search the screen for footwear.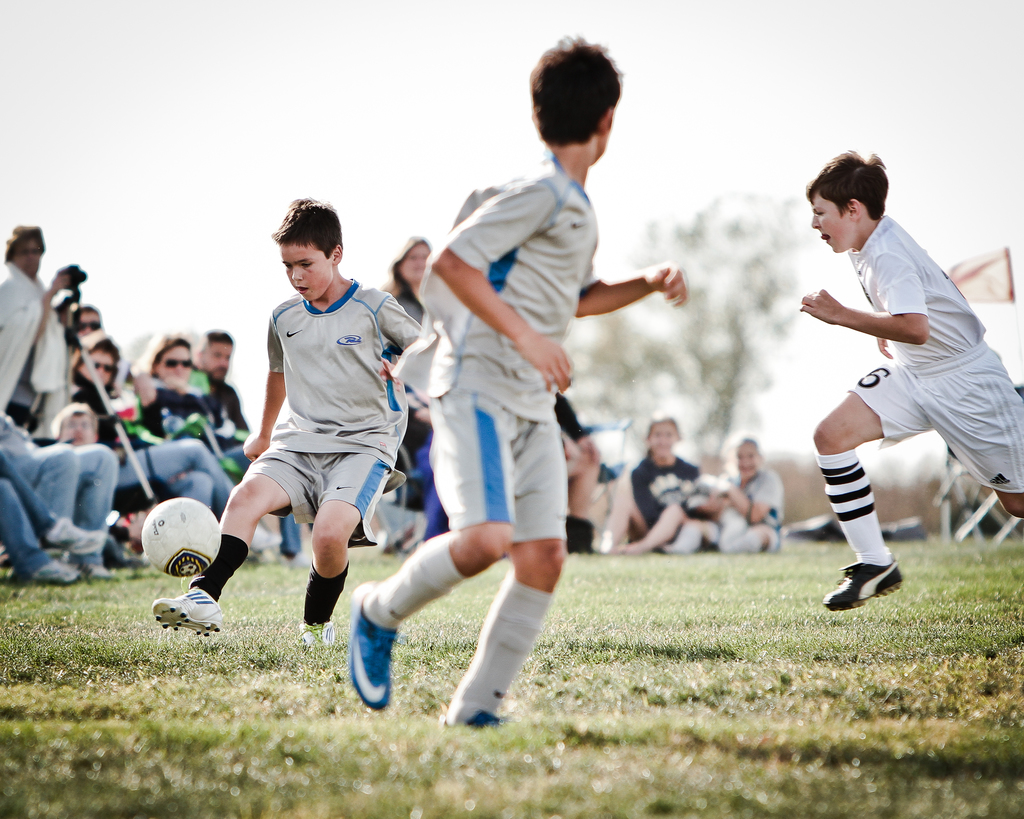
Found at rect(429, 710, 519, 738).
